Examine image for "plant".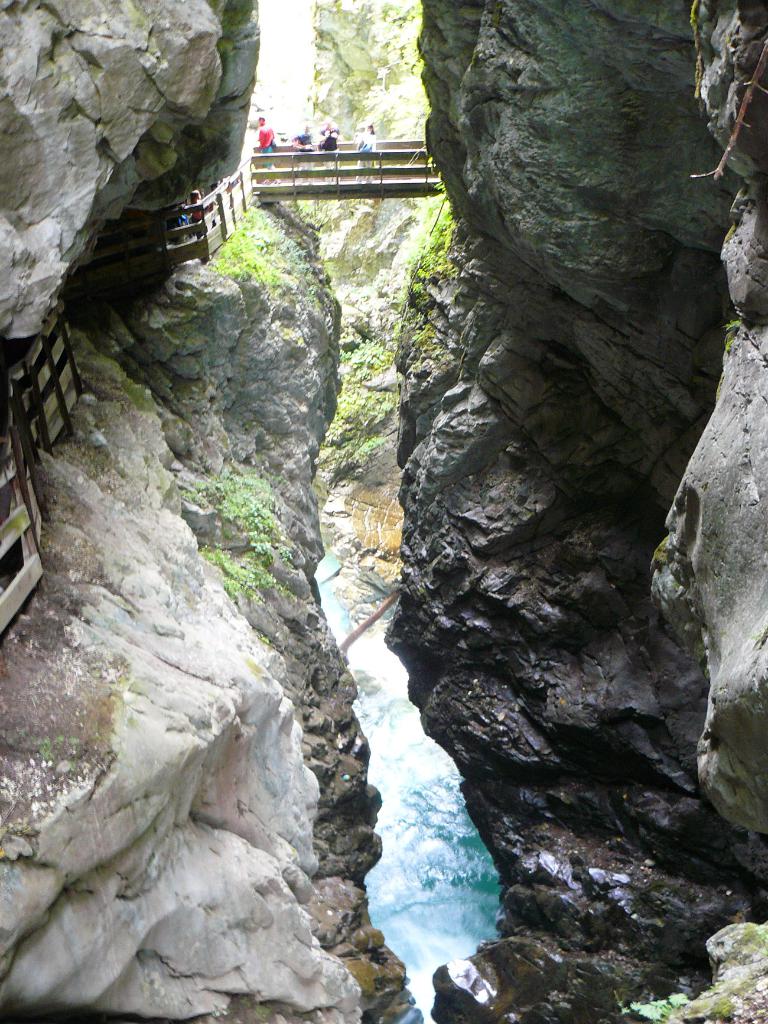
Examination result: x1=99, y1=349, x2=165, y2=412.
